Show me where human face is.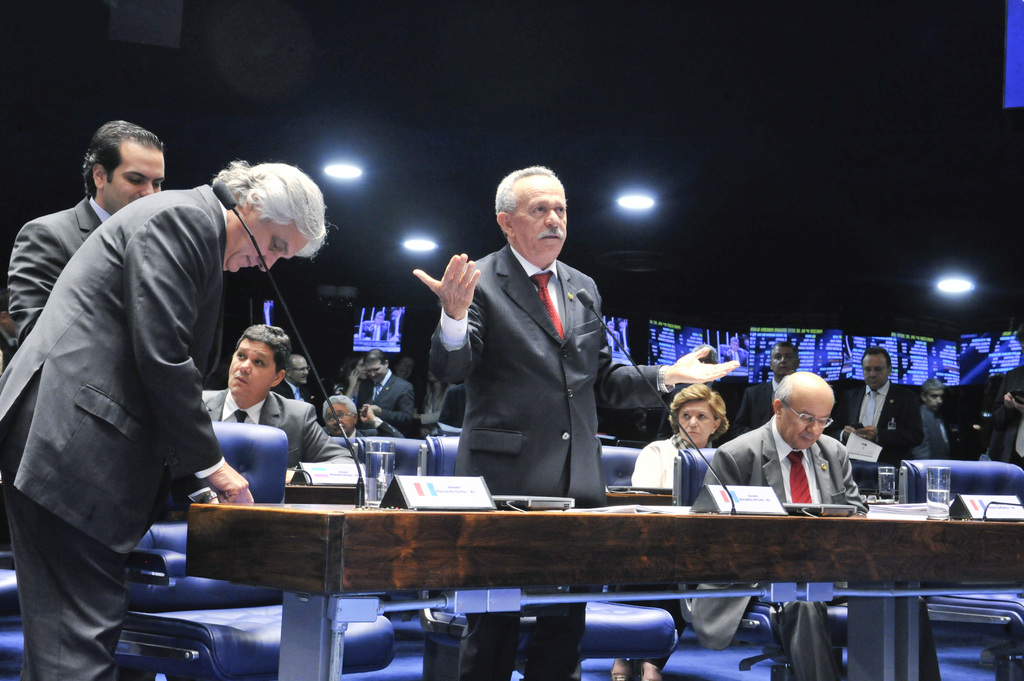
human face is at (x1=104, y1=143, x2=163, y2=212).
